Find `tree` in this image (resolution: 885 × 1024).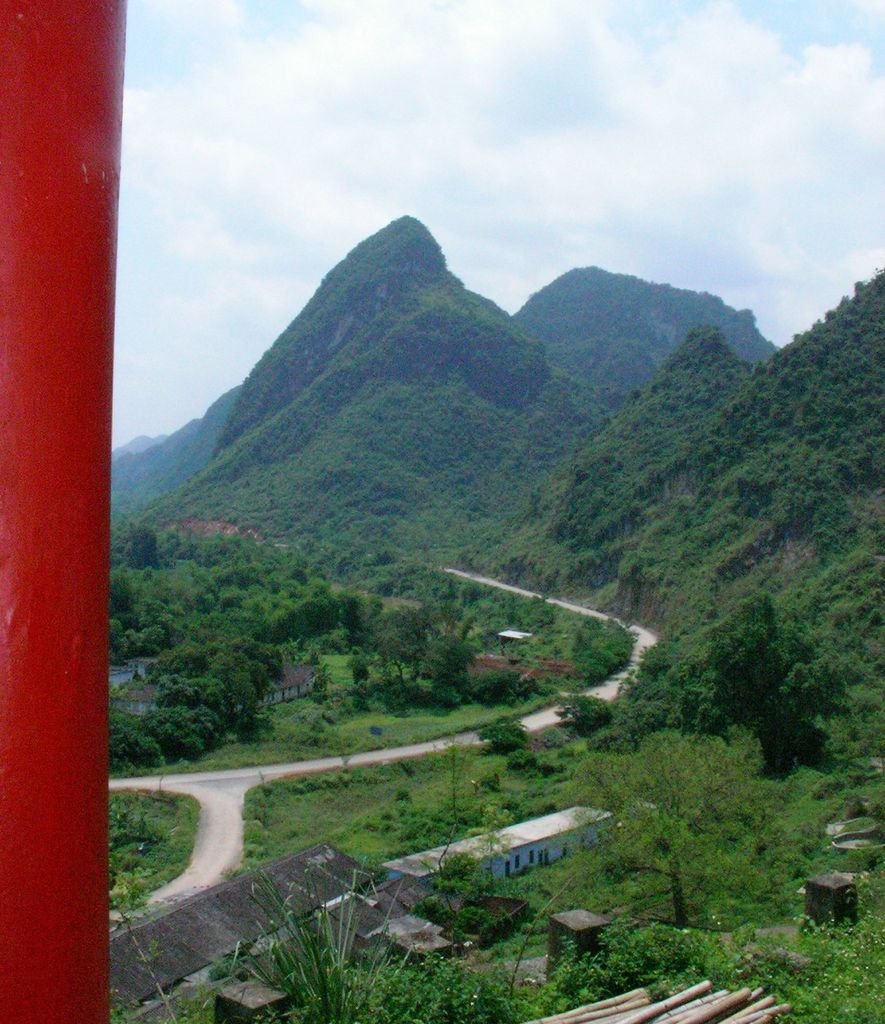
crop(743, 848, 884, 1023).
